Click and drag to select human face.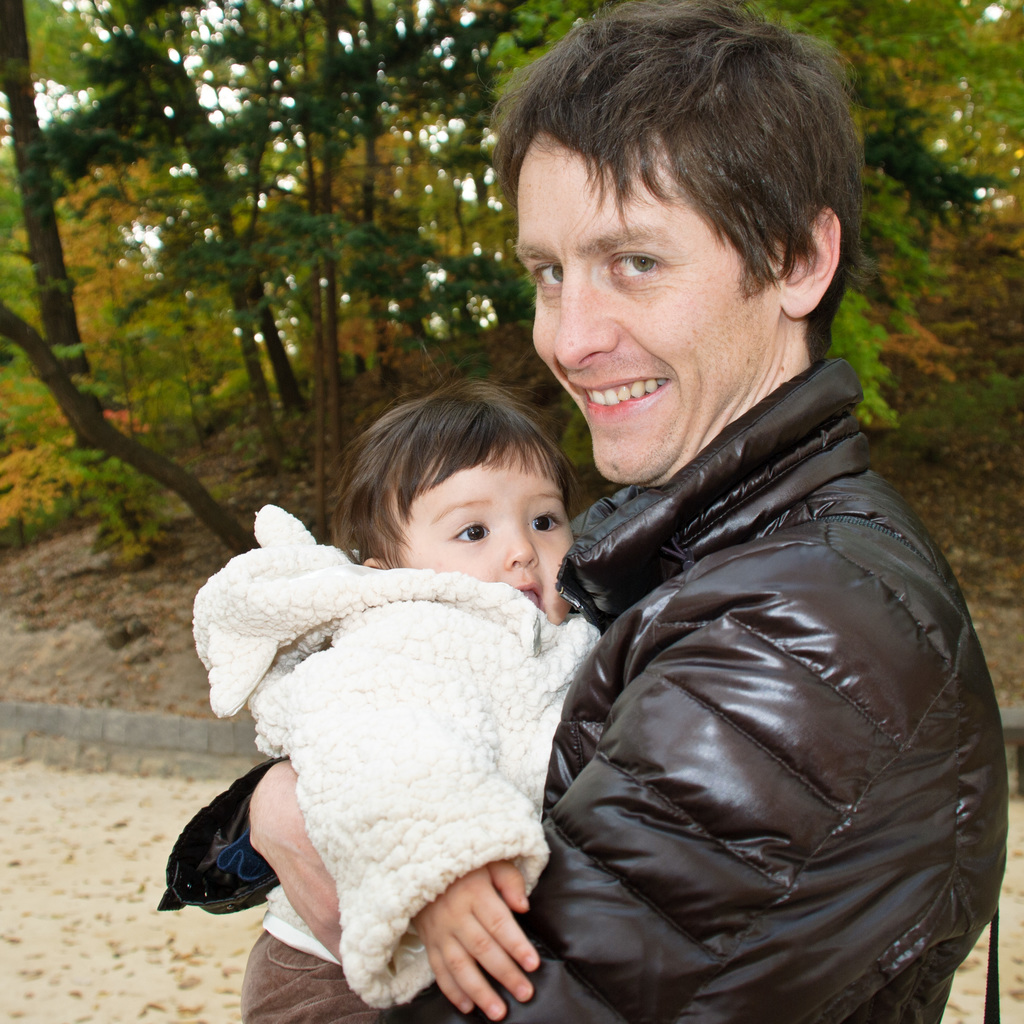
Selection: BBox(509, 128, 772, 483).
